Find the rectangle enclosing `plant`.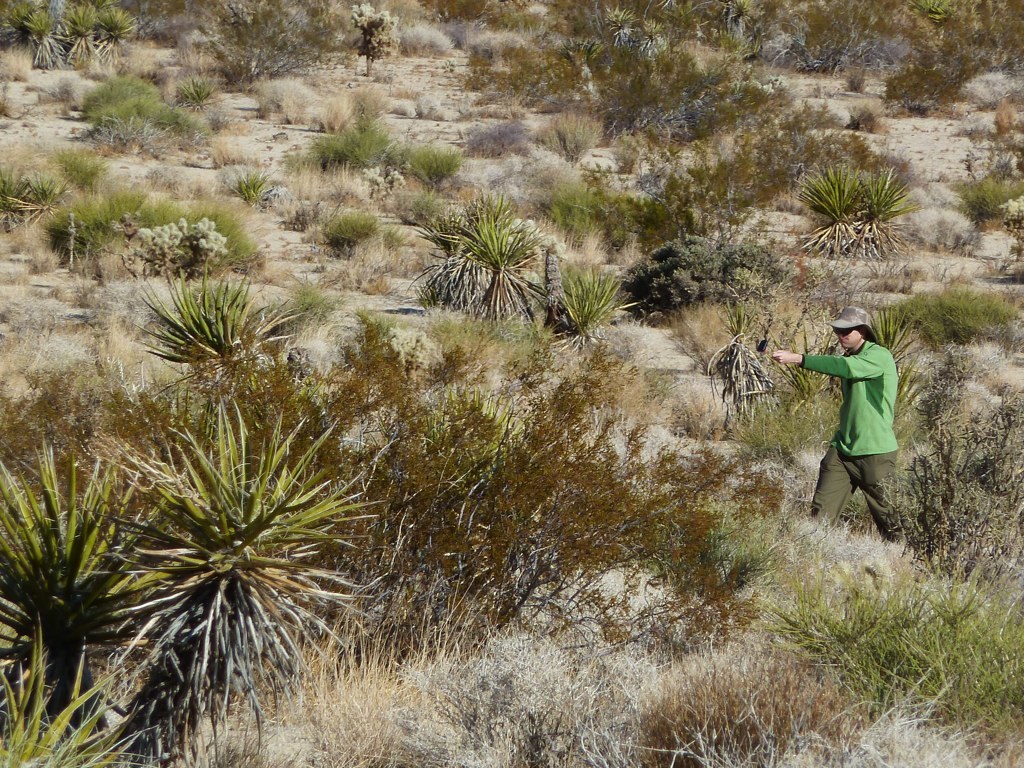
left=802, top=159, right=919, bottom=261.
